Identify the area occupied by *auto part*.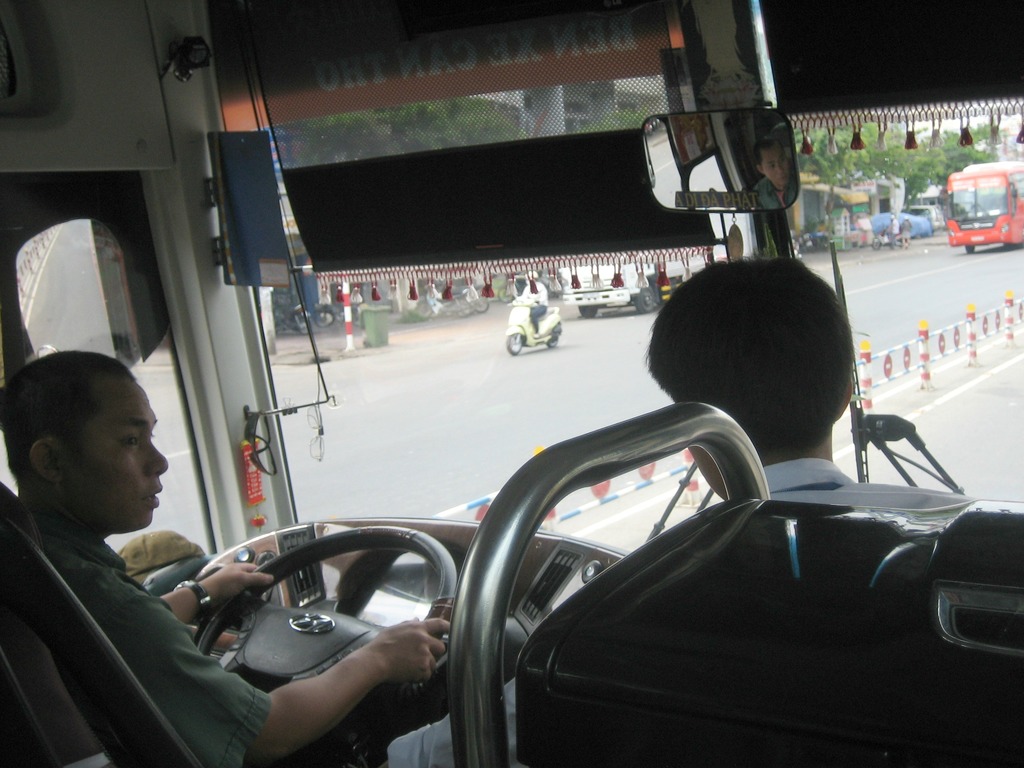
Area: 179,515,475,757.
